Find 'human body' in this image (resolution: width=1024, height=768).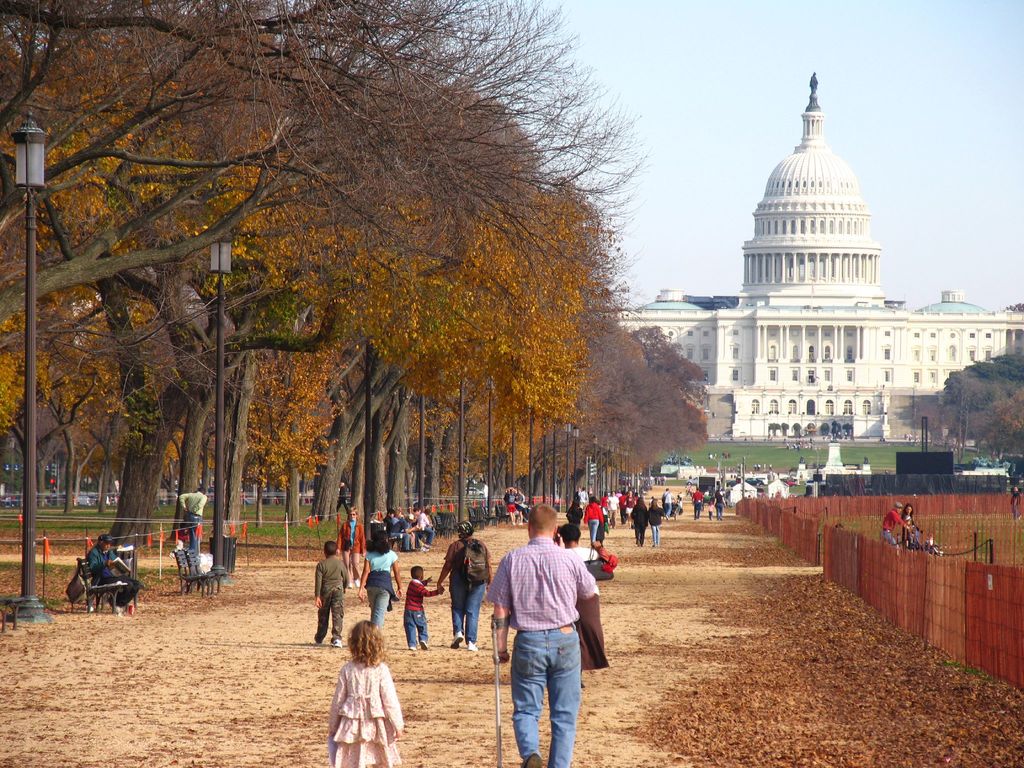
pyautogui.locateOnScreen(564, 540, 600, 561).
